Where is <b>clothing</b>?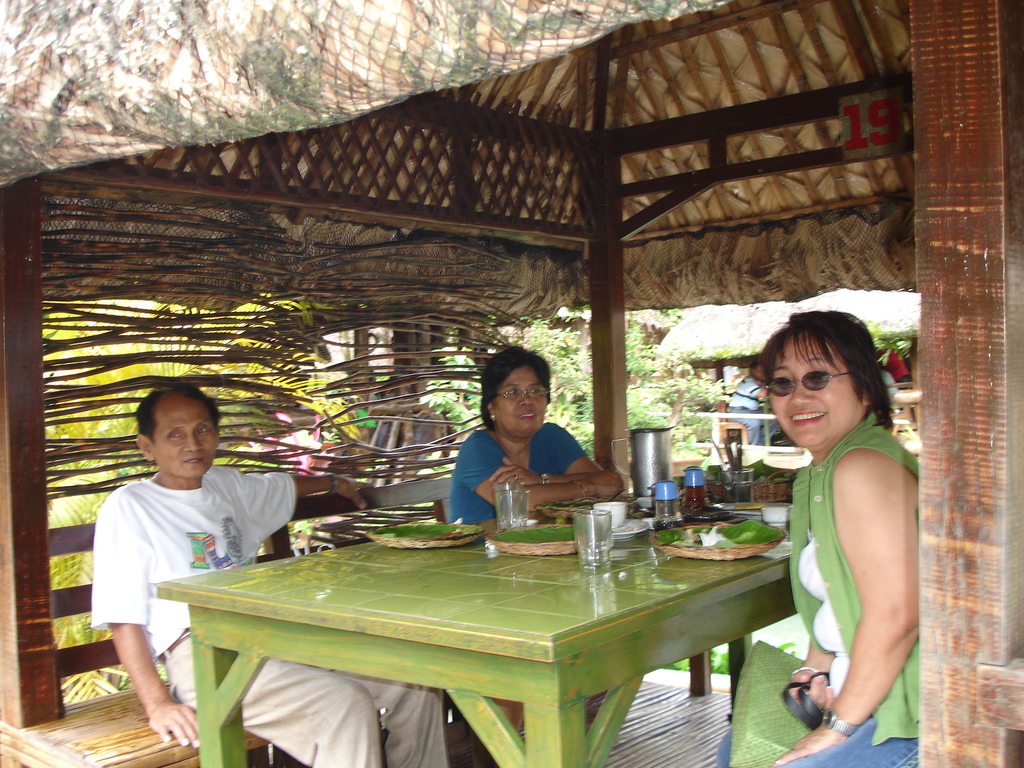
(x1=91, y1=463, x2=453, y2=767).
